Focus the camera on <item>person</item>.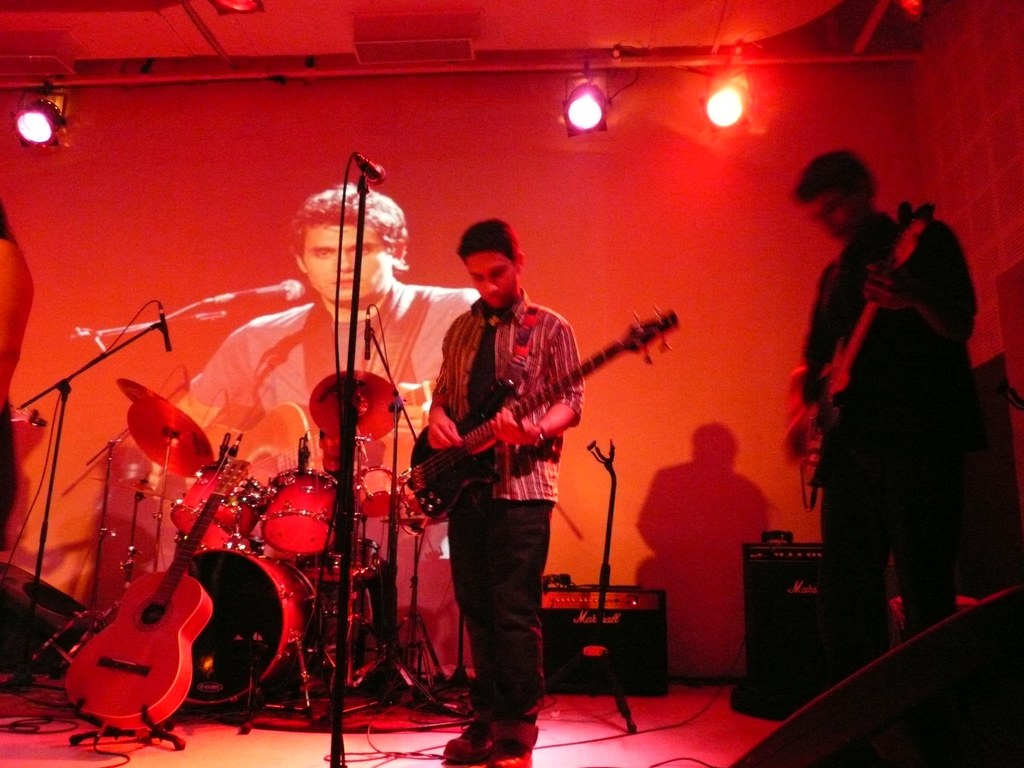
Focus region: select_region(792, 145, 971, 680).
